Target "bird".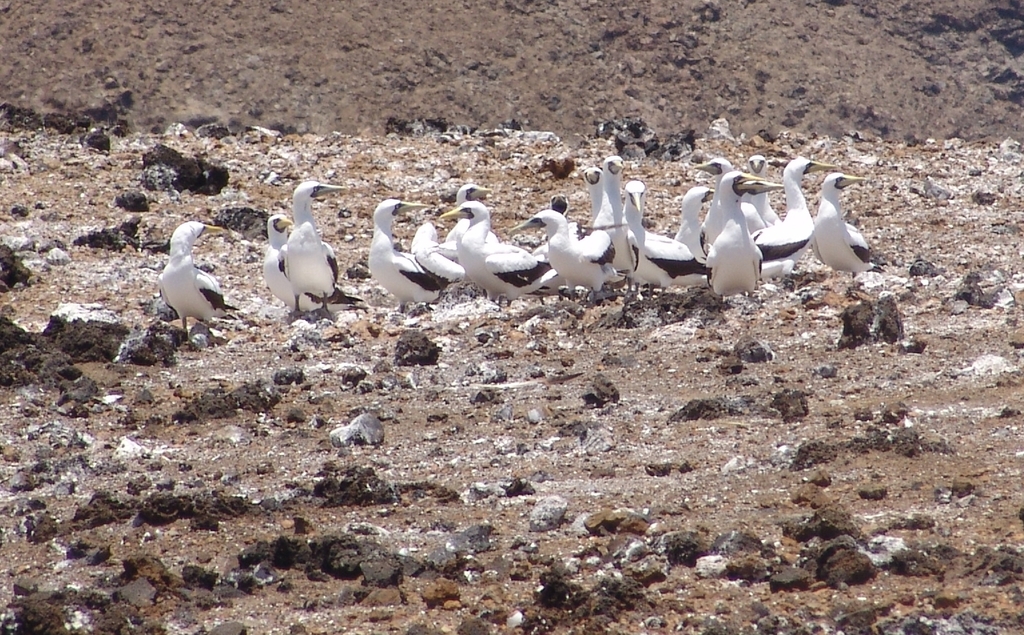
Target region: {"x1": 702, "y1": 171, "x2": 765, "y2": 306}.
